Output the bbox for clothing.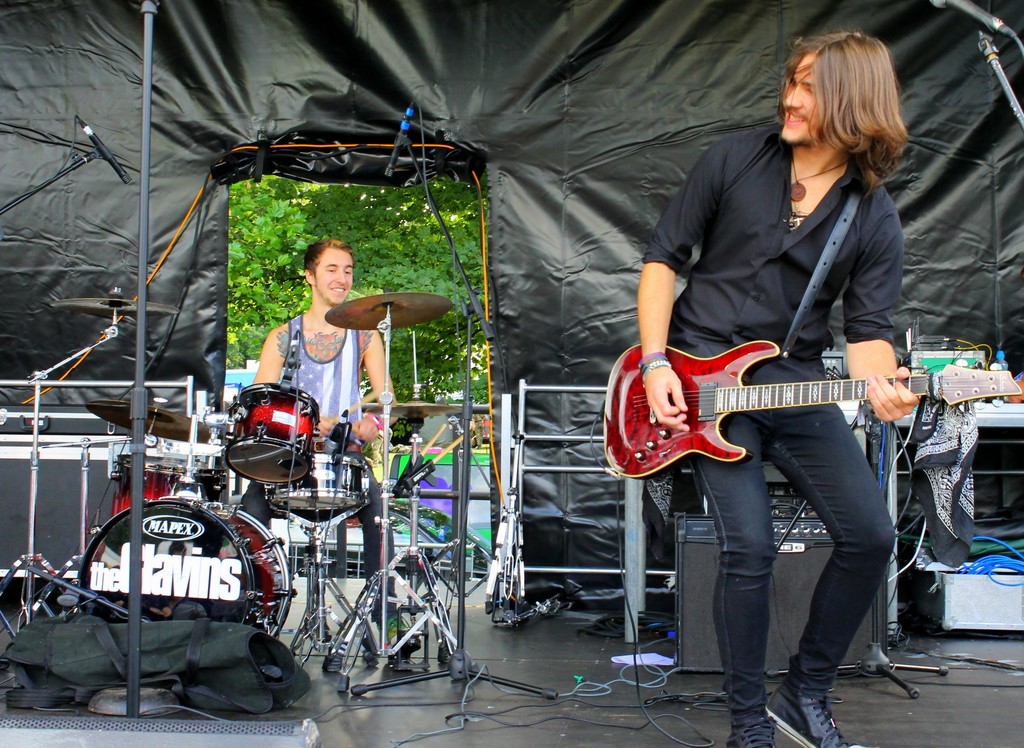
259, 307, 367, 539.
